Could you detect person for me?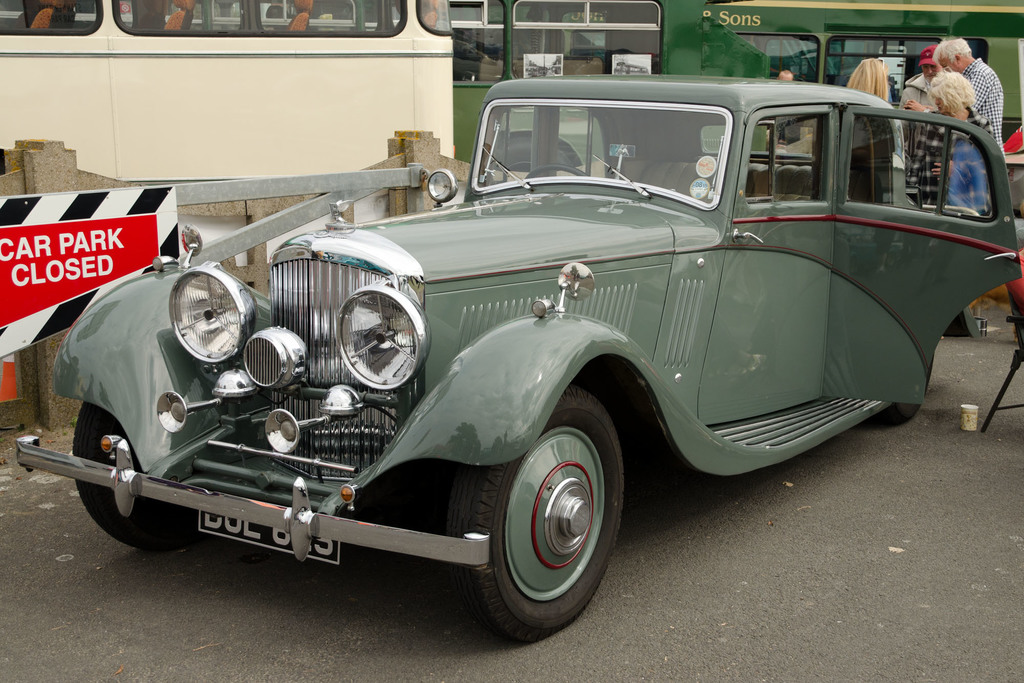
Detection result: 930, 35, 1006, 156.
